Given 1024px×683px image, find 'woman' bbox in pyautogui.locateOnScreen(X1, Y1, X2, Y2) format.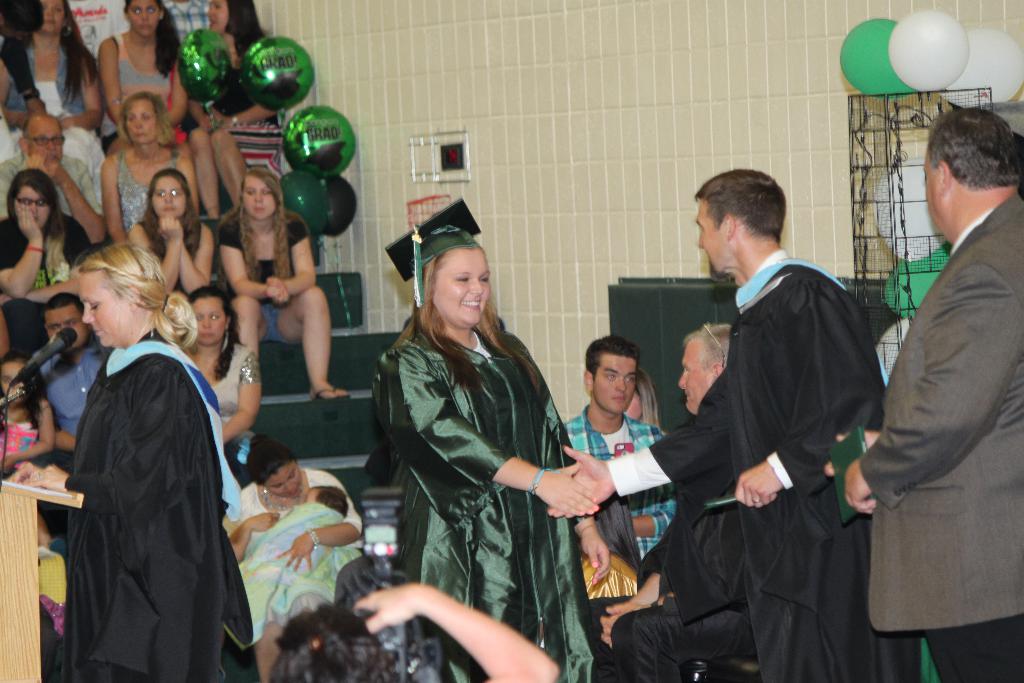
pyautogui.locateOnScreen(129, 167, 214, 302).
